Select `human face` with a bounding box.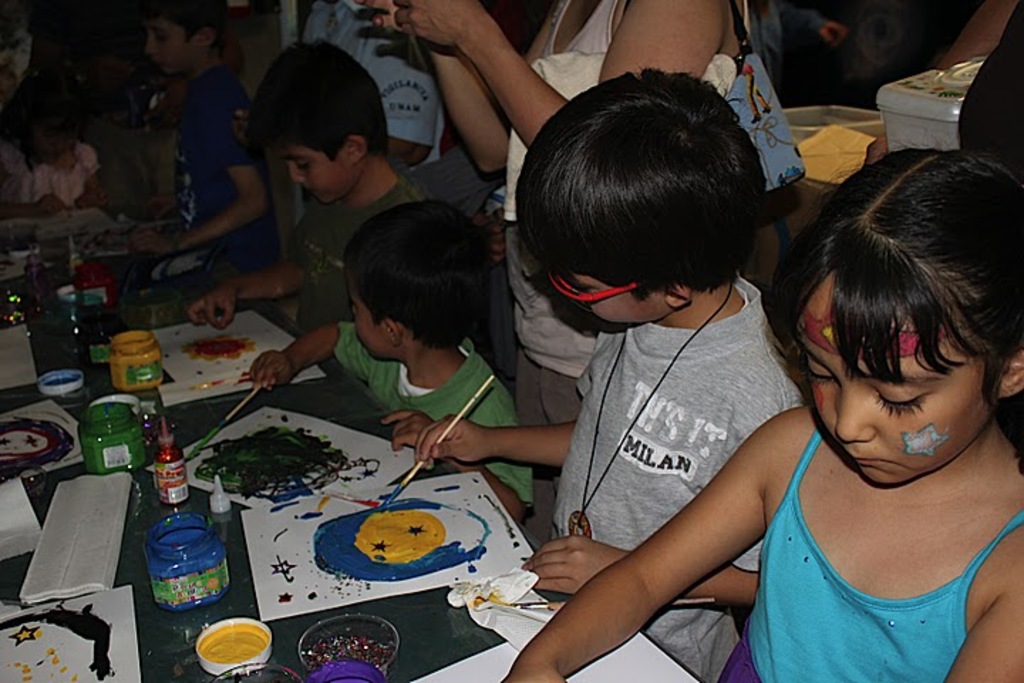
rect(802, 287, 986, 488).
